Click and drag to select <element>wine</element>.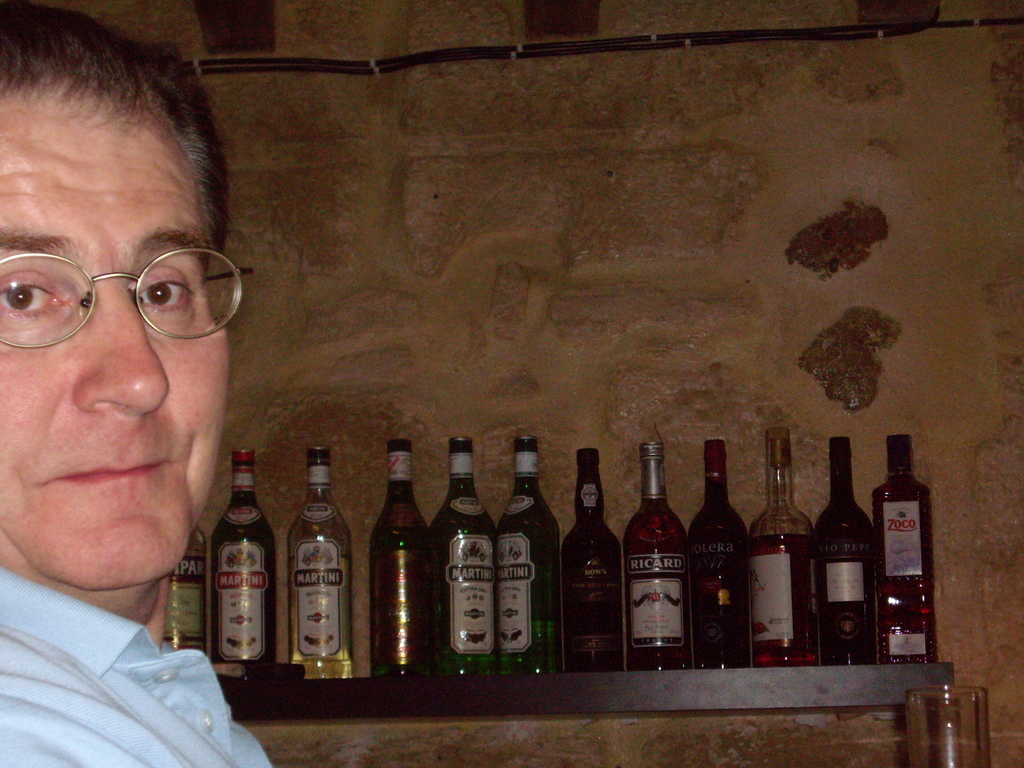
Selection: locate(207, 441, 274, 667).
